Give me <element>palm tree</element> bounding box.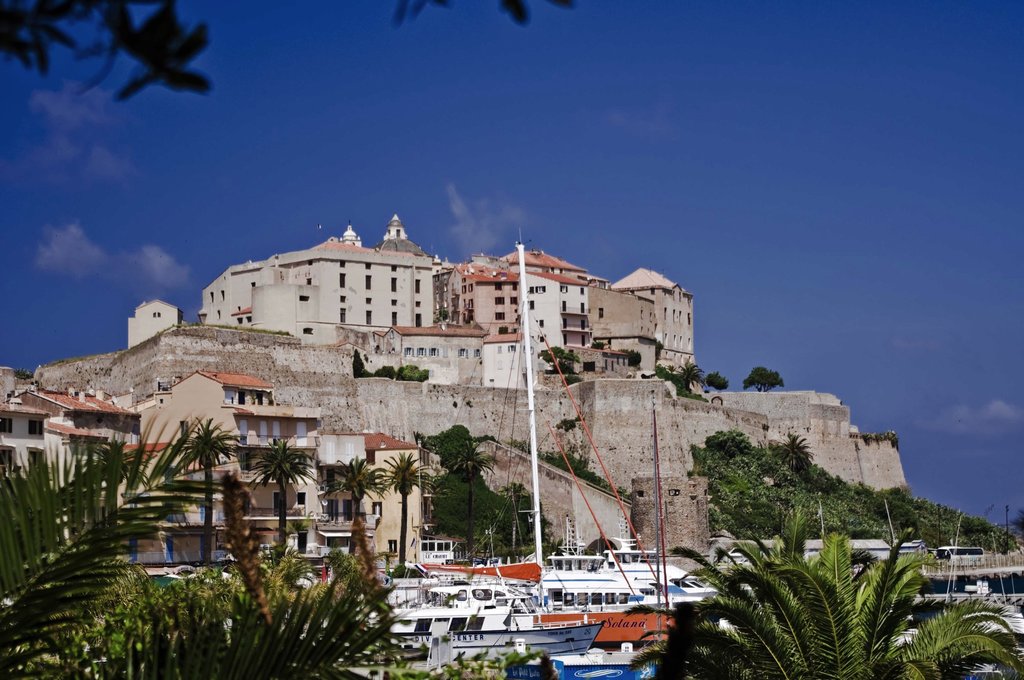
[174, 416, 213, 646].
